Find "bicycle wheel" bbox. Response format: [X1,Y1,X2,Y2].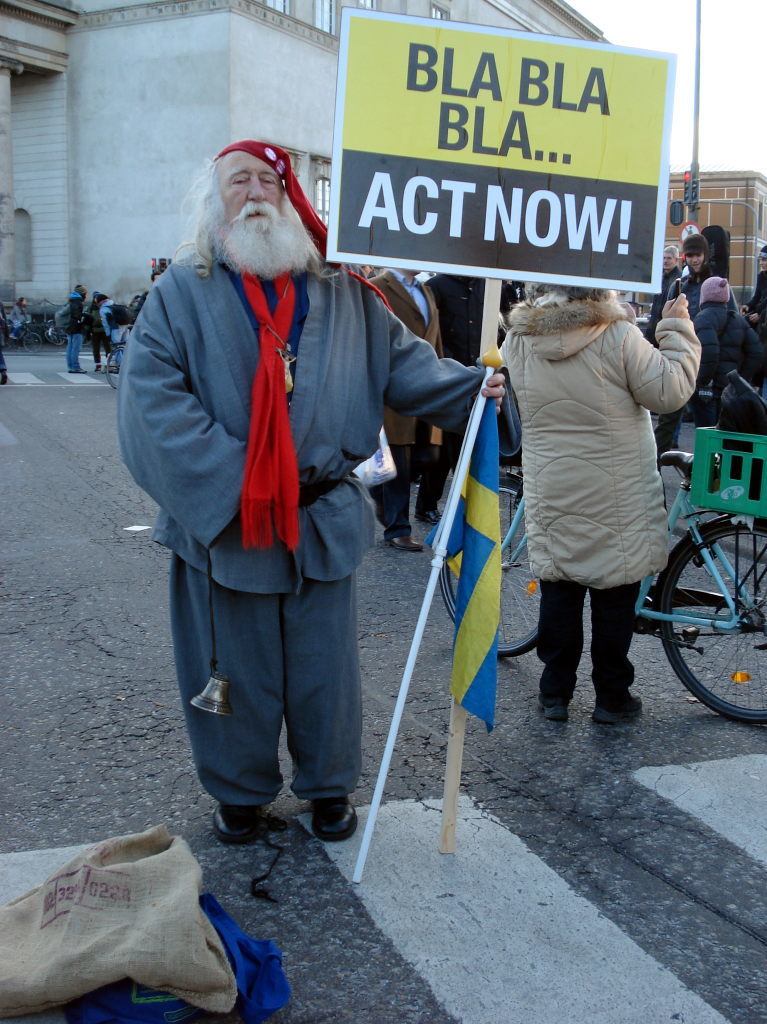
[663,512,756,720].
